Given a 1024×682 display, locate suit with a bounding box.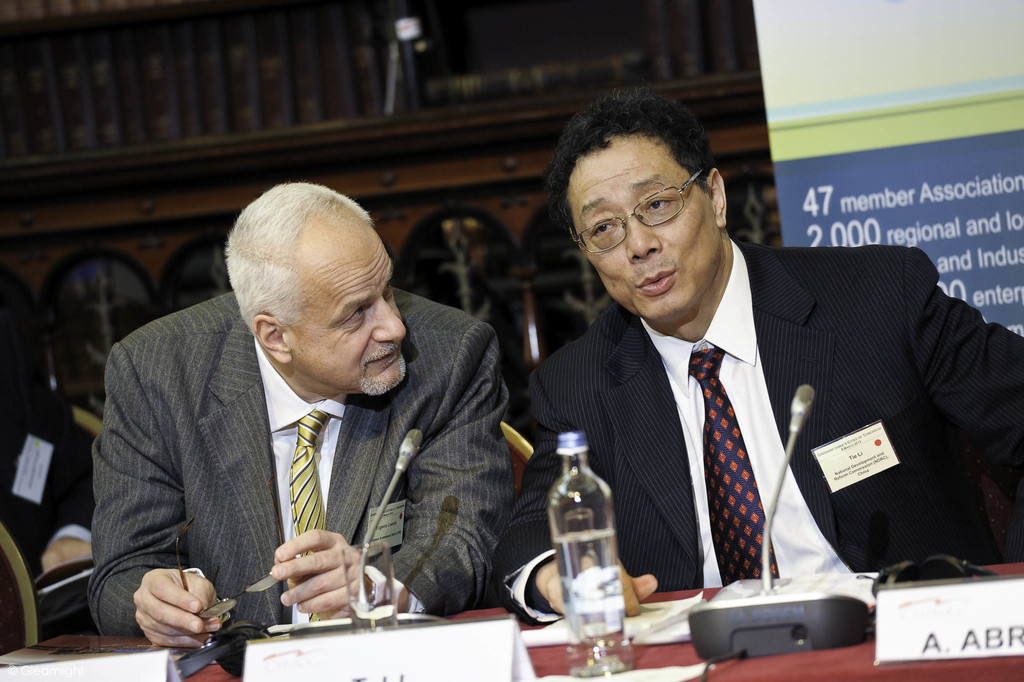
Located: 527,206,958,617.
